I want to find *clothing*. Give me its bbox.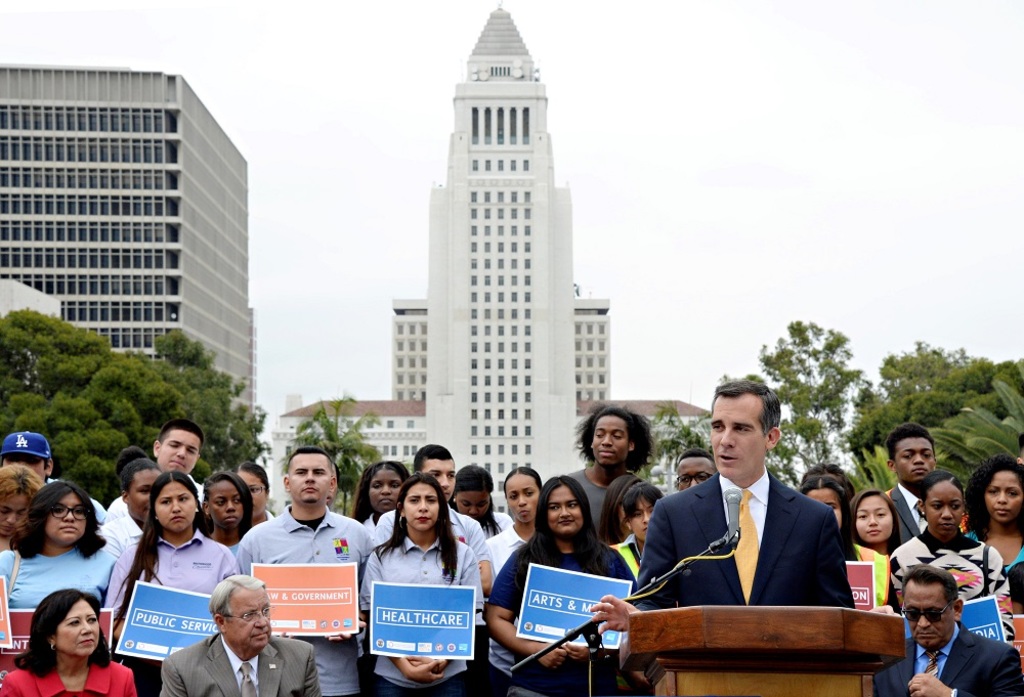
BBox(350, 516, 489, 689).
